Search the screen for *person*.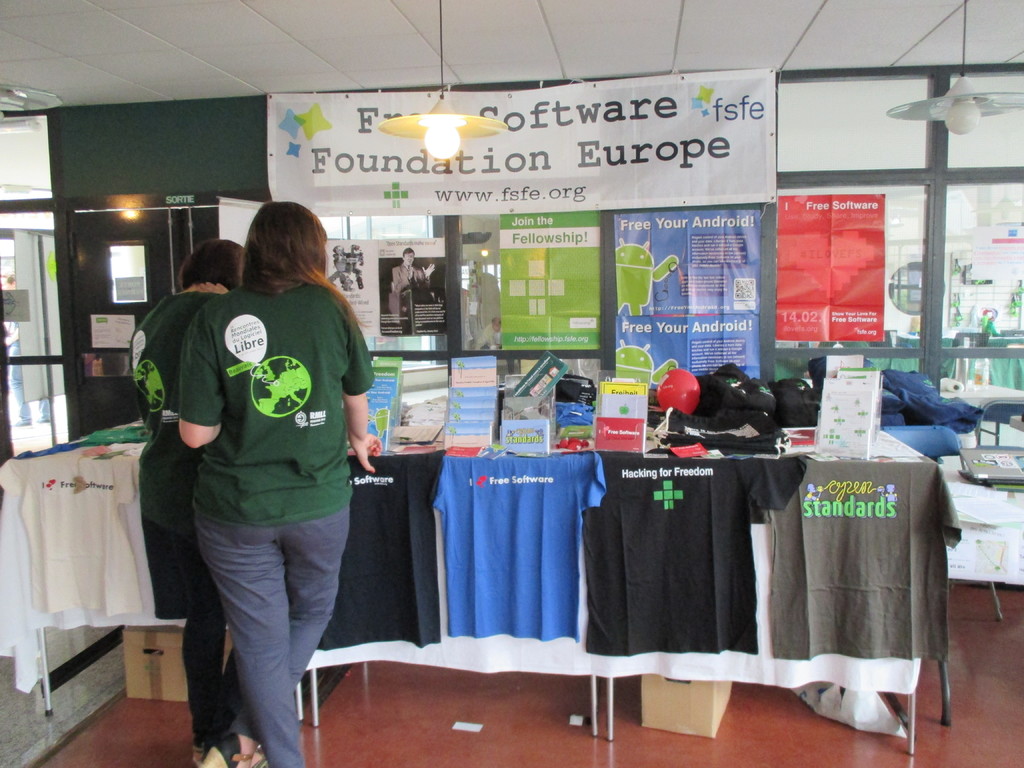
Found at pyautogui.locateOnScreen(9, 273, 51, 425).
